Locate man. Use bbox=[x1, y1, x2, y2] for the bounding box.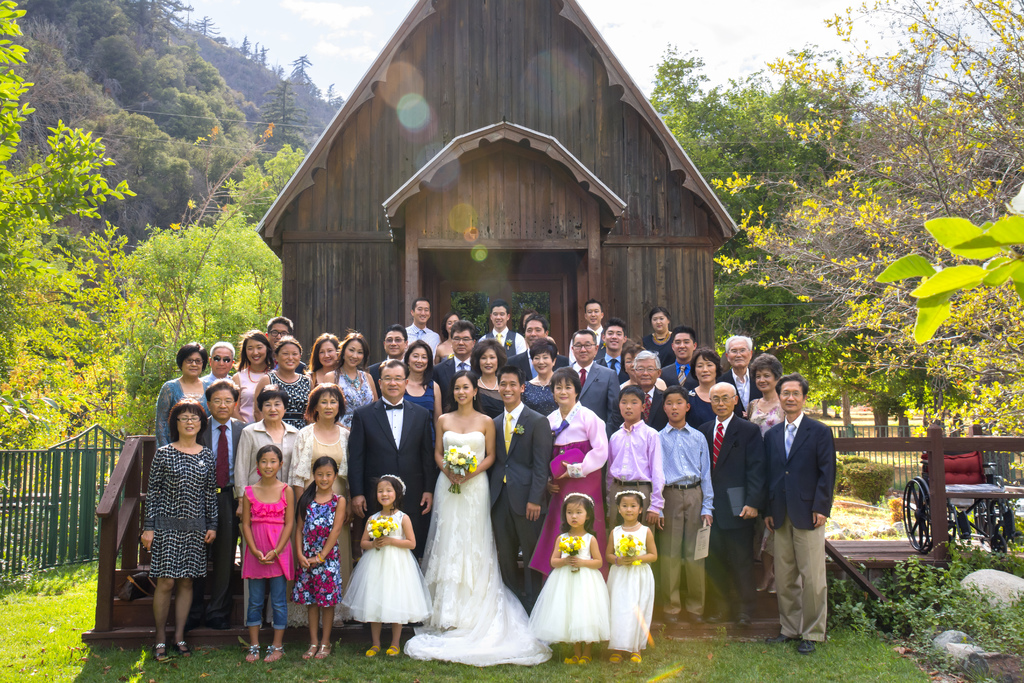
bbox=[268, 318, 309, 377].
